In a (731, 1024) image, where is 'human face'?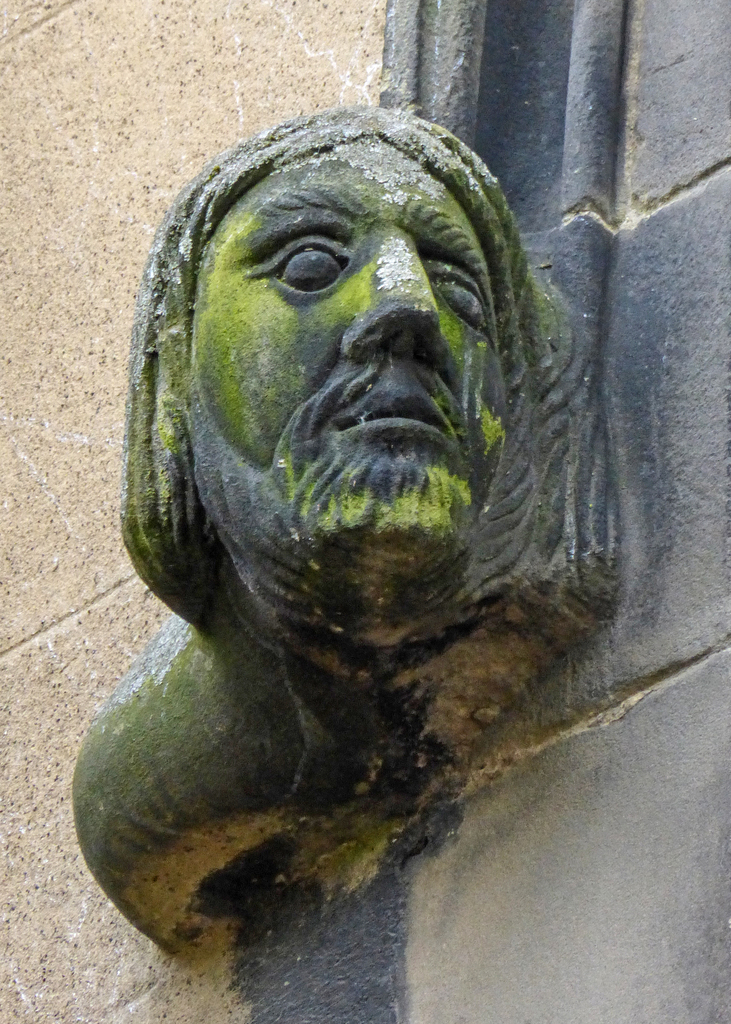
region(187, 136, 509, 533).
